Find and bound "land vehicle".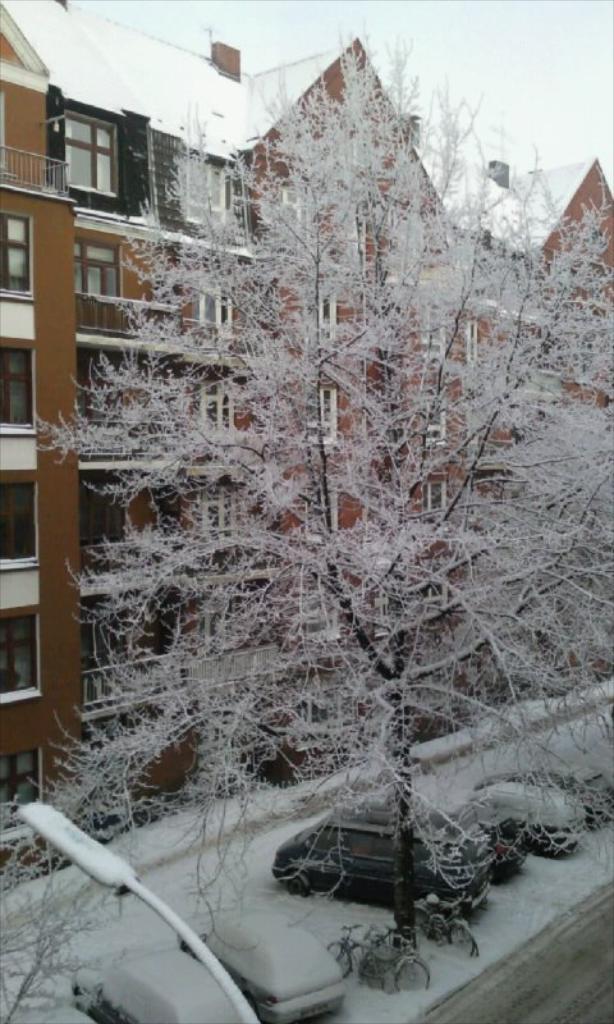
Bound: <box>429,805,531,884</box>.
